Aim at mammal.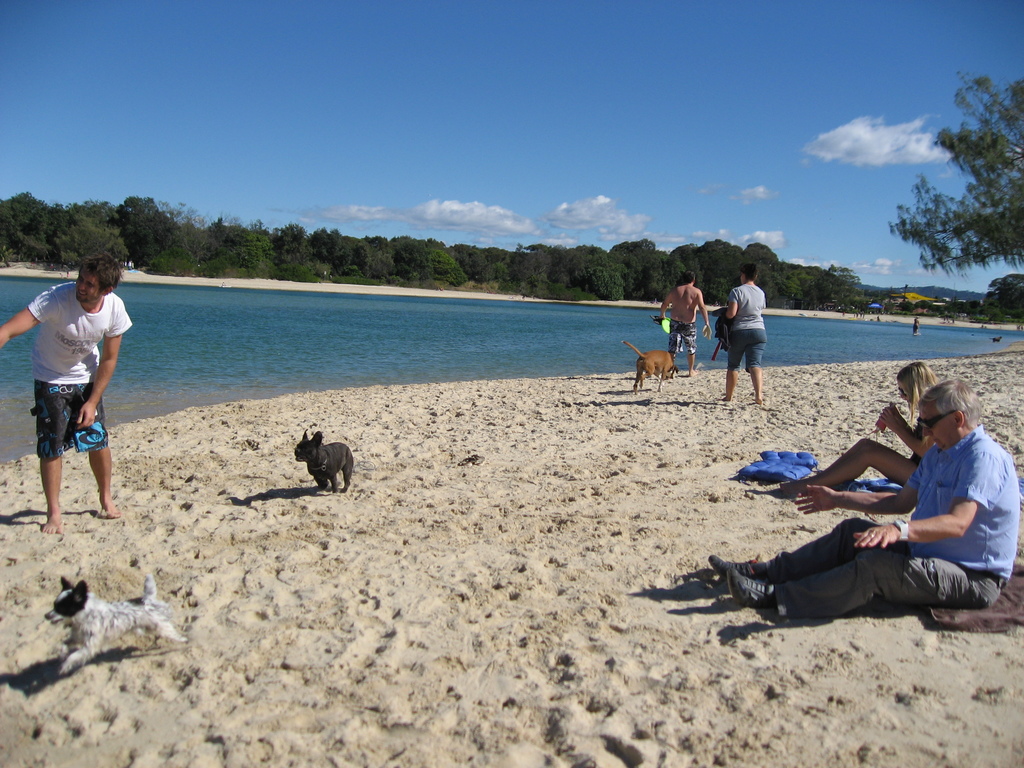
Aimed at 293 427 361 488.
